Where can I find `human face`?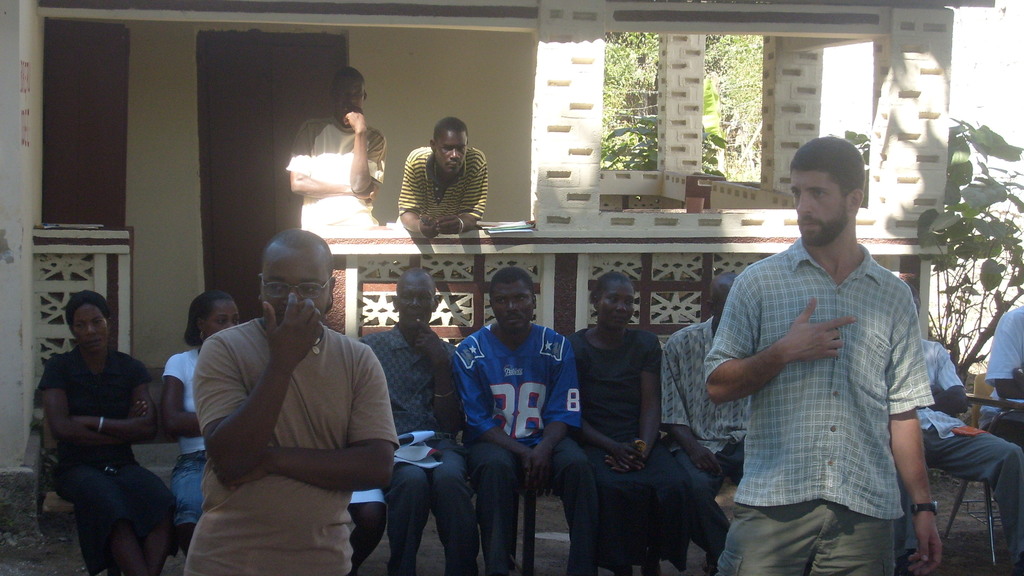
You can find it at bbox(490, 282, 532, 333).
